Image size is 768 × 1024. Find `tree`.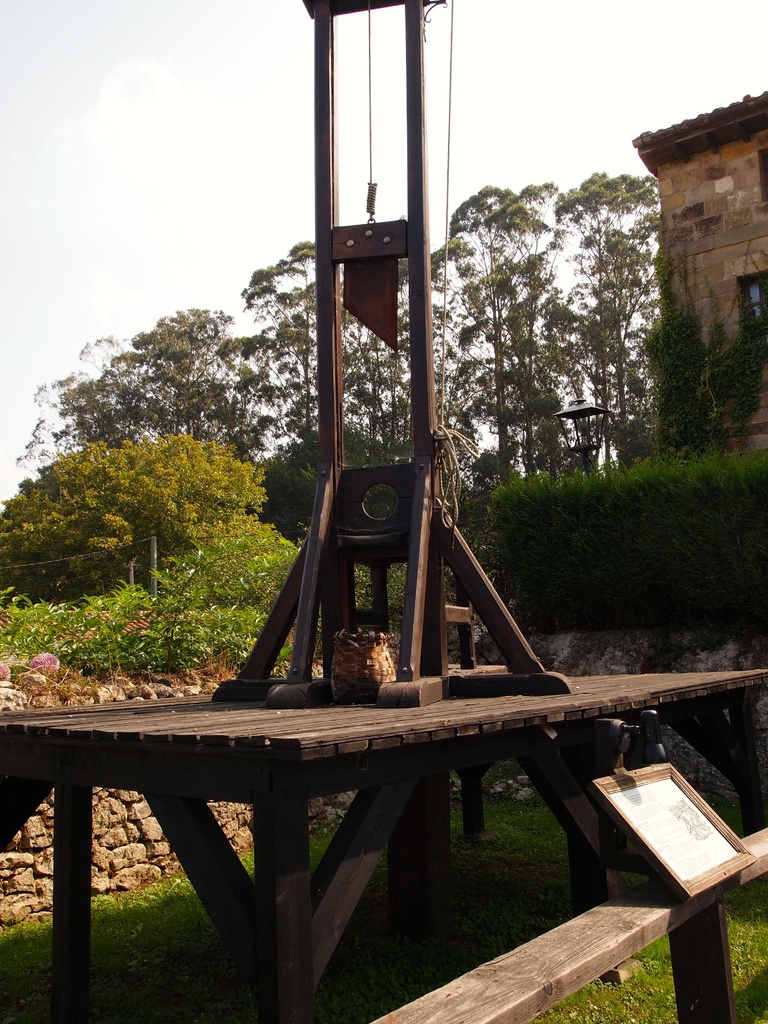
x1=253 y1=440 x2=367 y2=547.
